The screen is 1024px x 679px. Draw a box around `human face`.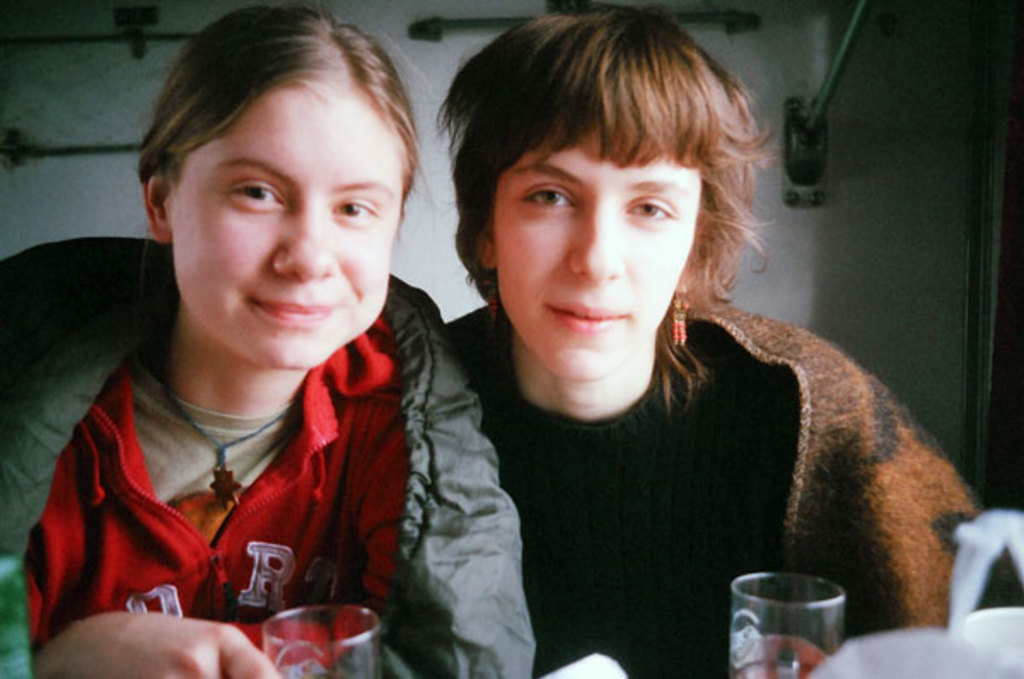
crop(169, 92, 387, 372).
